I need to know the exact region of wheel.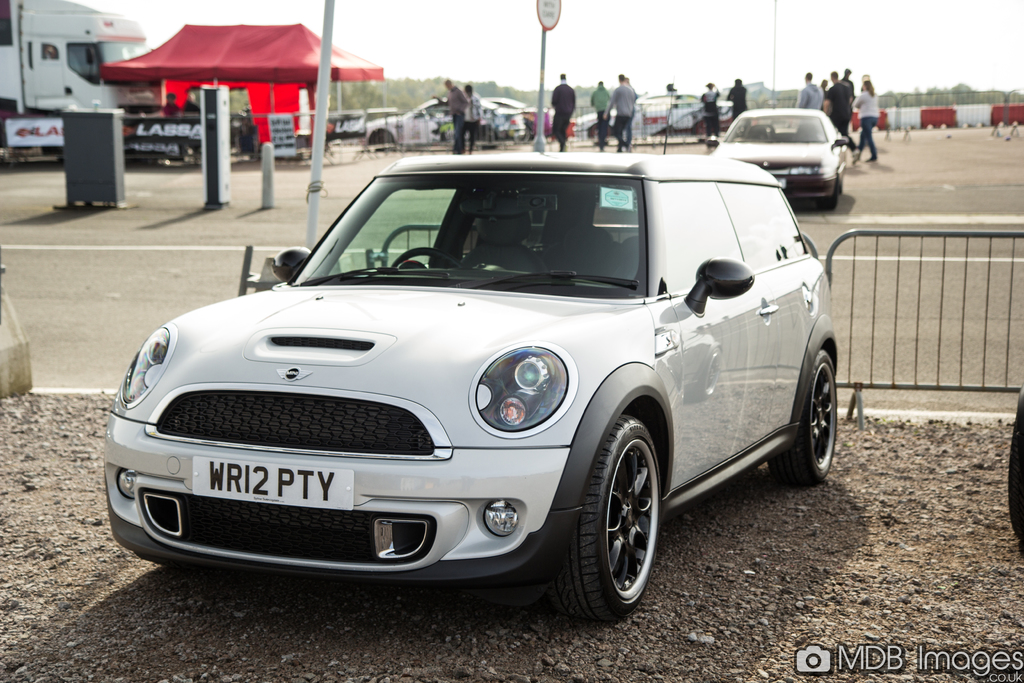
Region: bbox(826, 177, 845, 210).
